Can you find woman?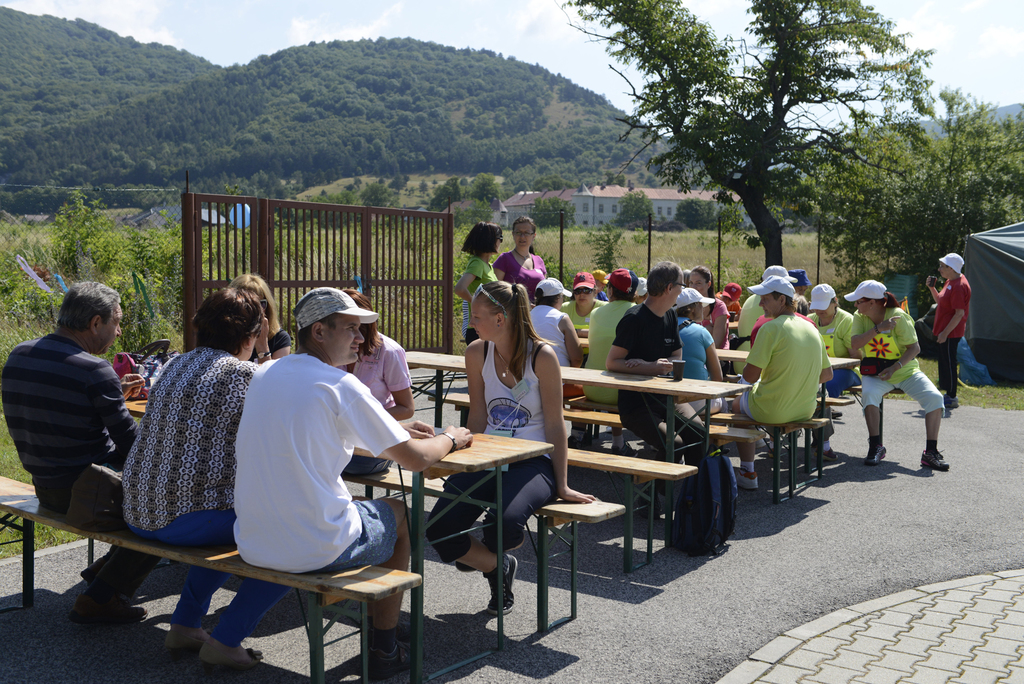
Yes, bounding box: Rect(560, 273, 607, 331).
